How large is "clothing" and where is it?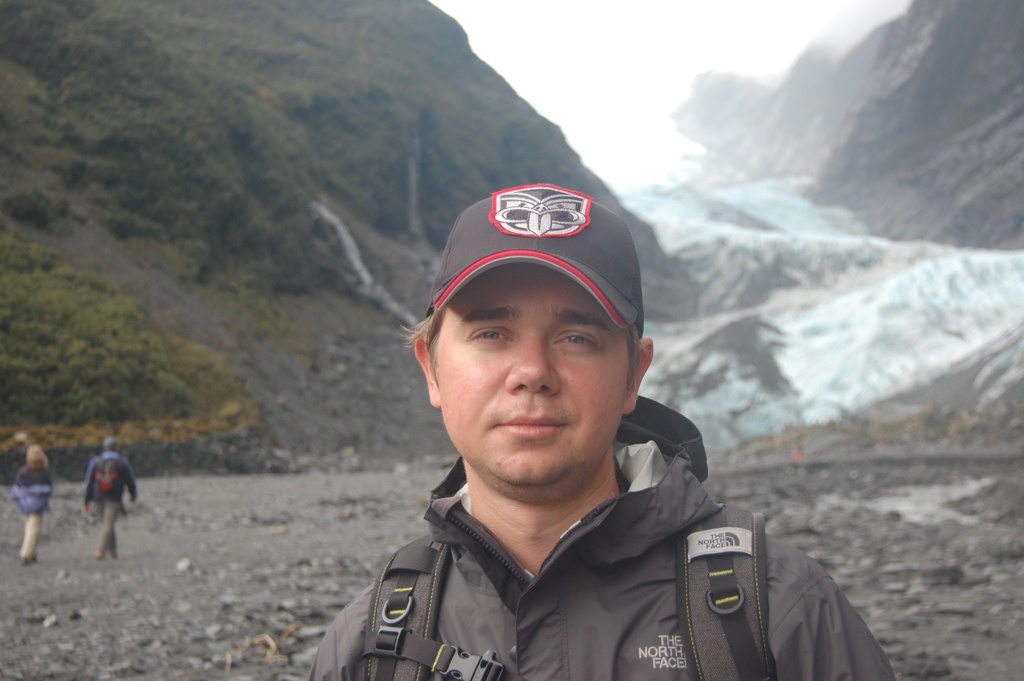
Bounding box: (274, 400, 858, 673).
